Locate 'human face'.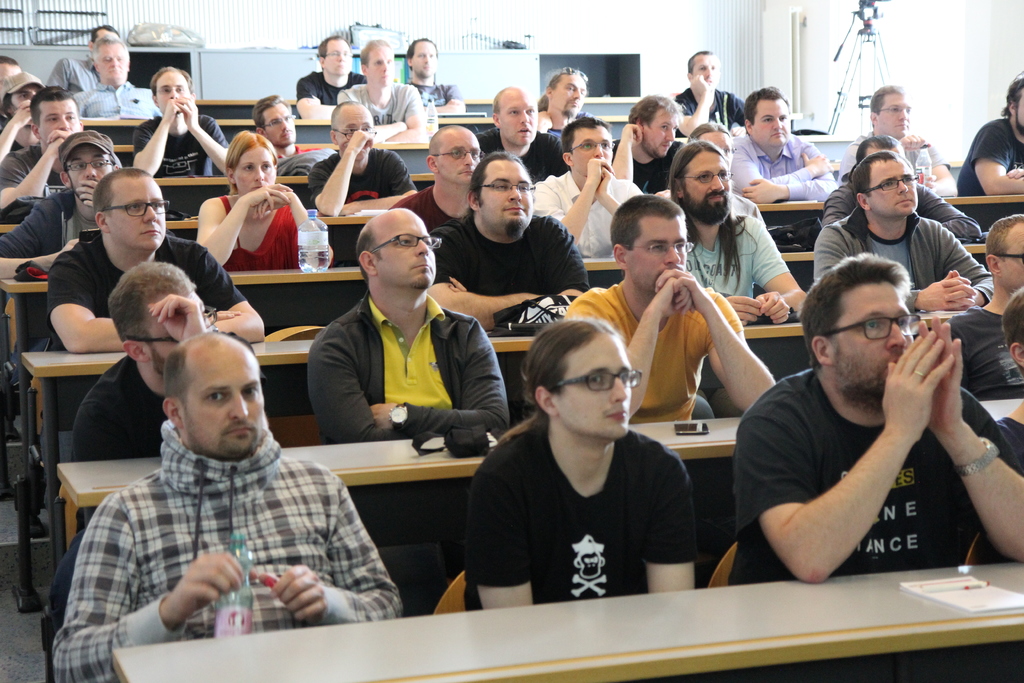
Bounding box: detection(501, 94, 534, 143).
